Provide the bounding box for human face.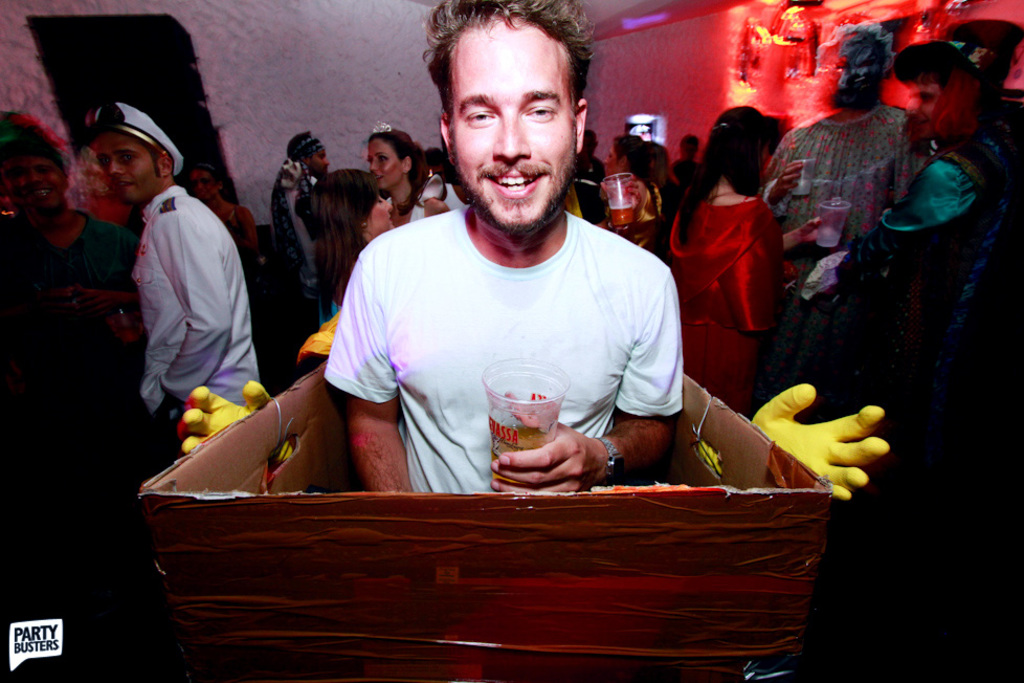
{"left": 191, "top": 172, "right": 214, "bottom": 202}.
